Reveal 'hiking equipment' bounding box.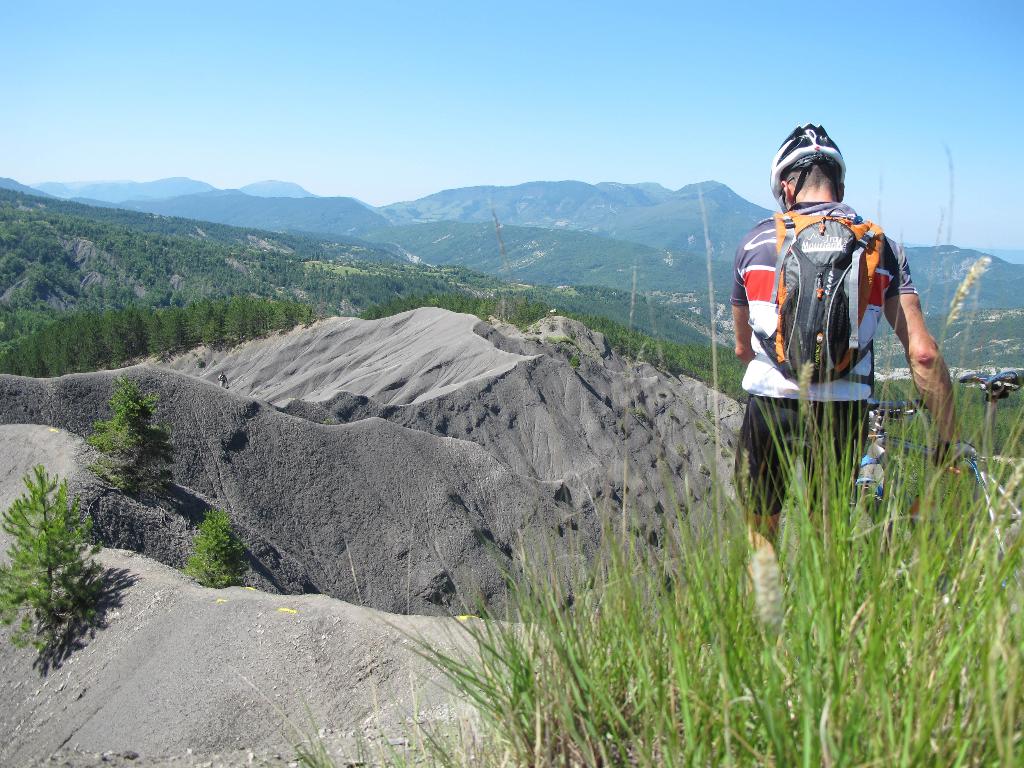
Revealed: Rect(745, 200, 886, 390).
